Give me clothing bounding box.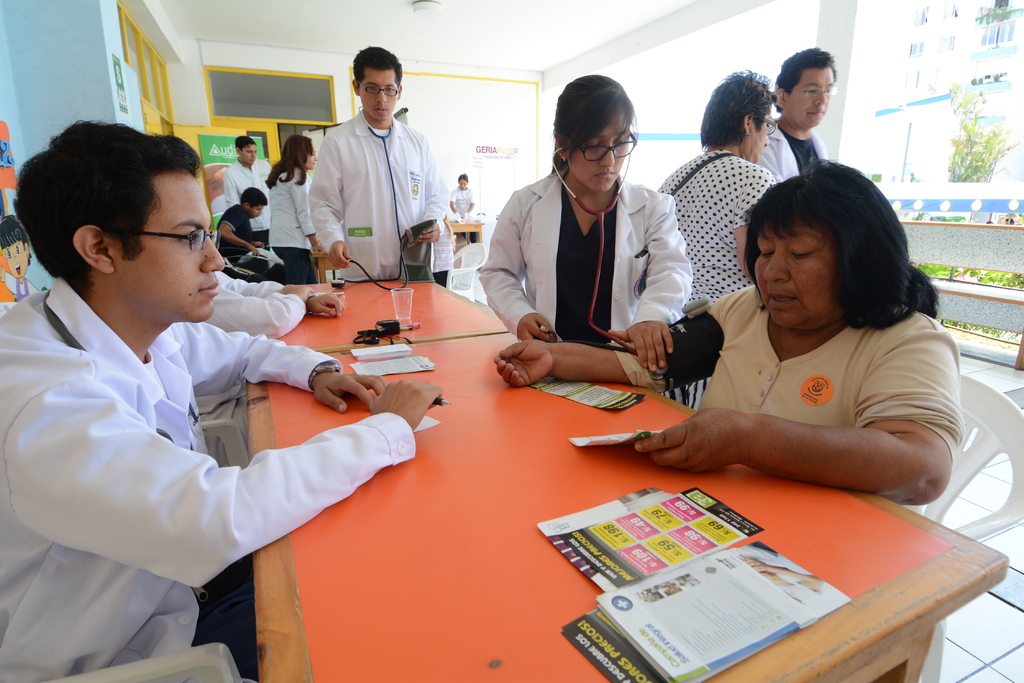
Rect(477, 164, 697, 351).
